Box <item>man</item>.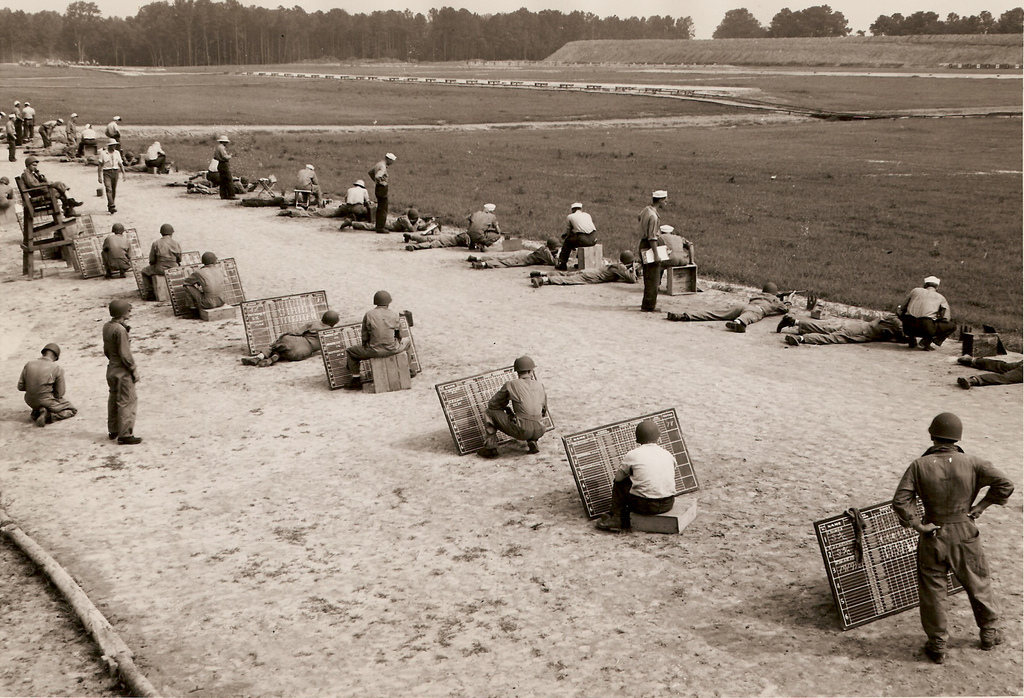
Rect(554, 203, 597, 271).
